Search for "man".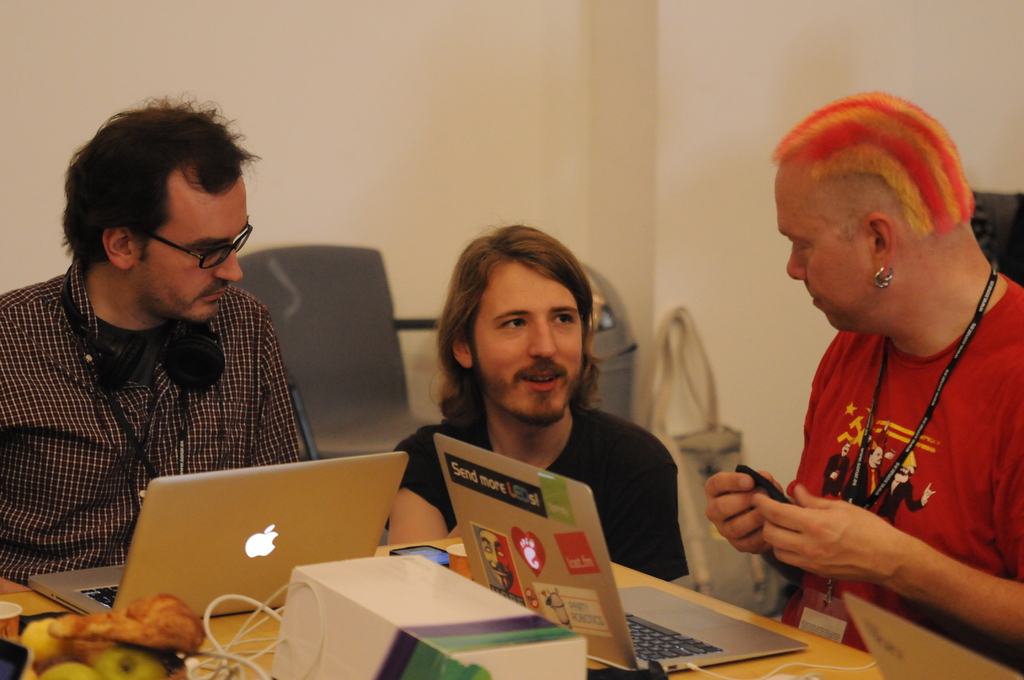
Found at rect(379, 223, 716, 575).
